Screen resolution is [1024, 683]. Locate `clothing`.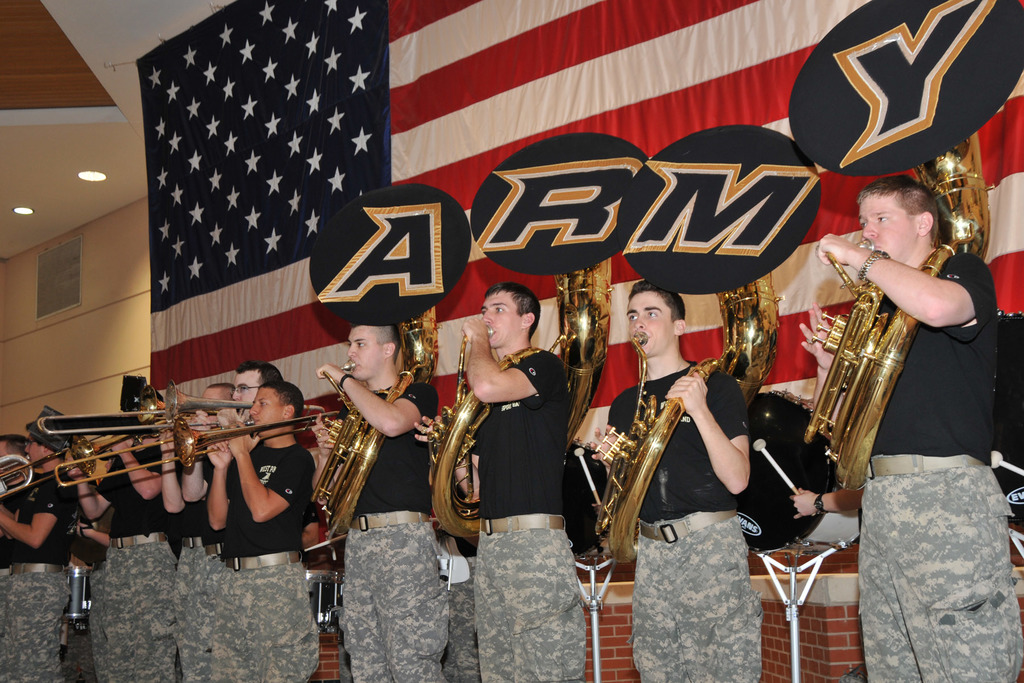
box=[624, 353, 766, 682].
